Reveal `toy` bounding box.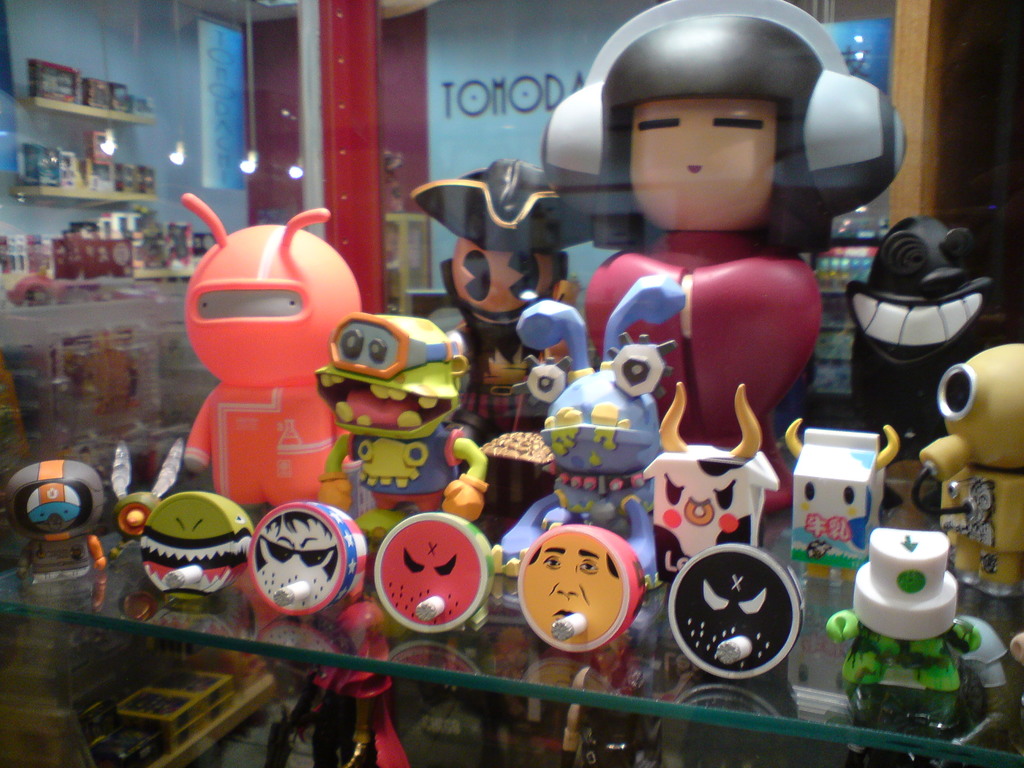
Revealed: (509, 294, 678, 587).
